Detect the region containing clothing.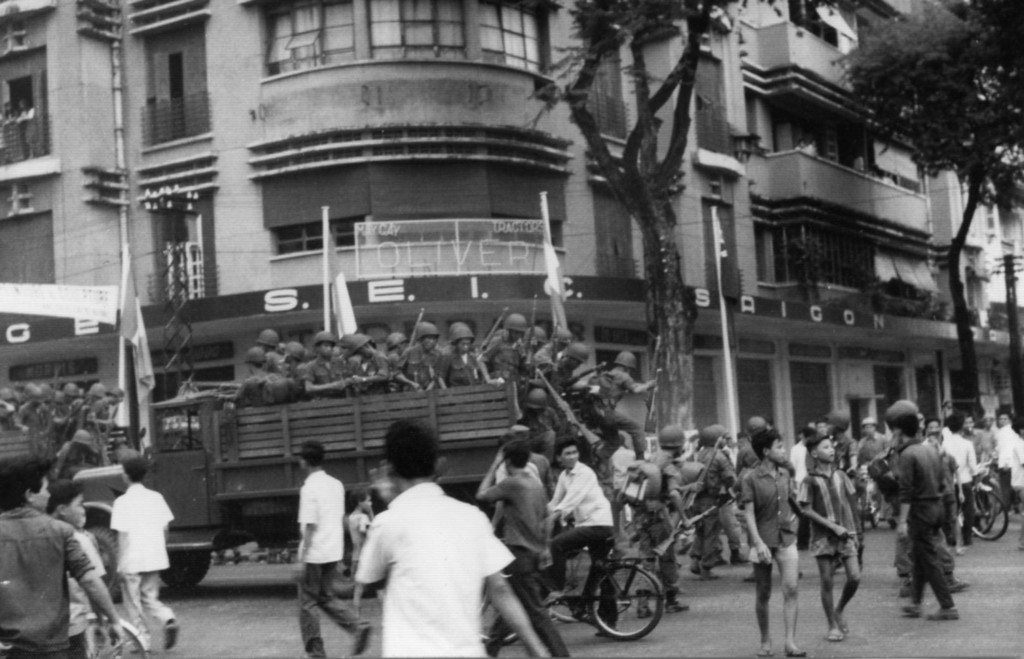
x1=627 y1=440 x2=683 y2=594.
